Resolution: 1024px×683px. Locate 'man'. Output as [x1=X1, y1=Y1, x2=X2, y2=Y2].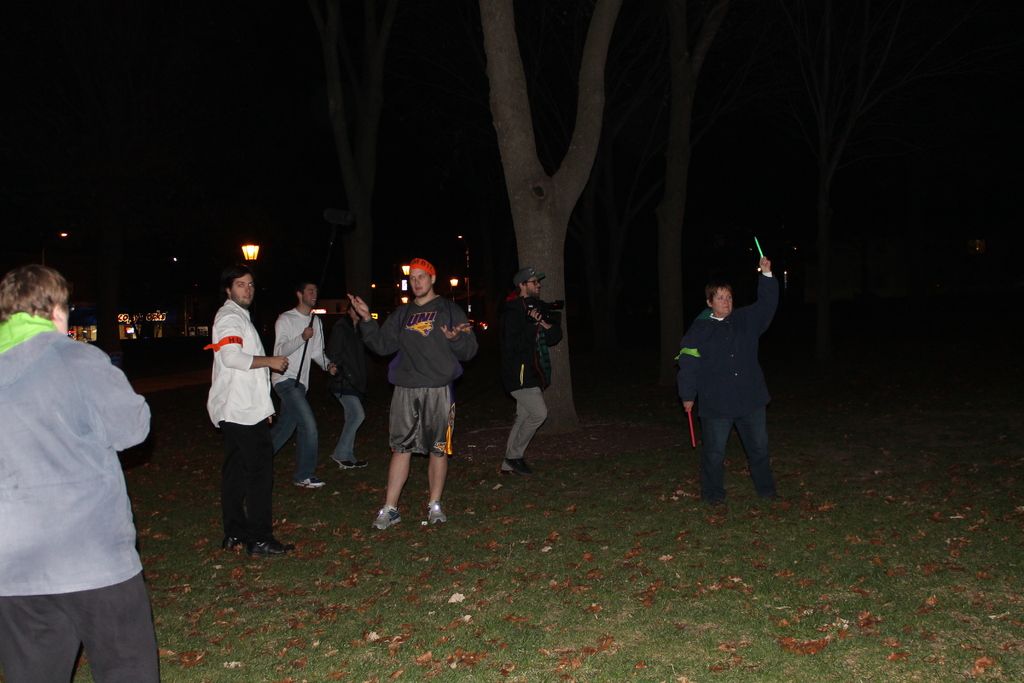
[x1=349, y1=257, x2=475, y2=532].
